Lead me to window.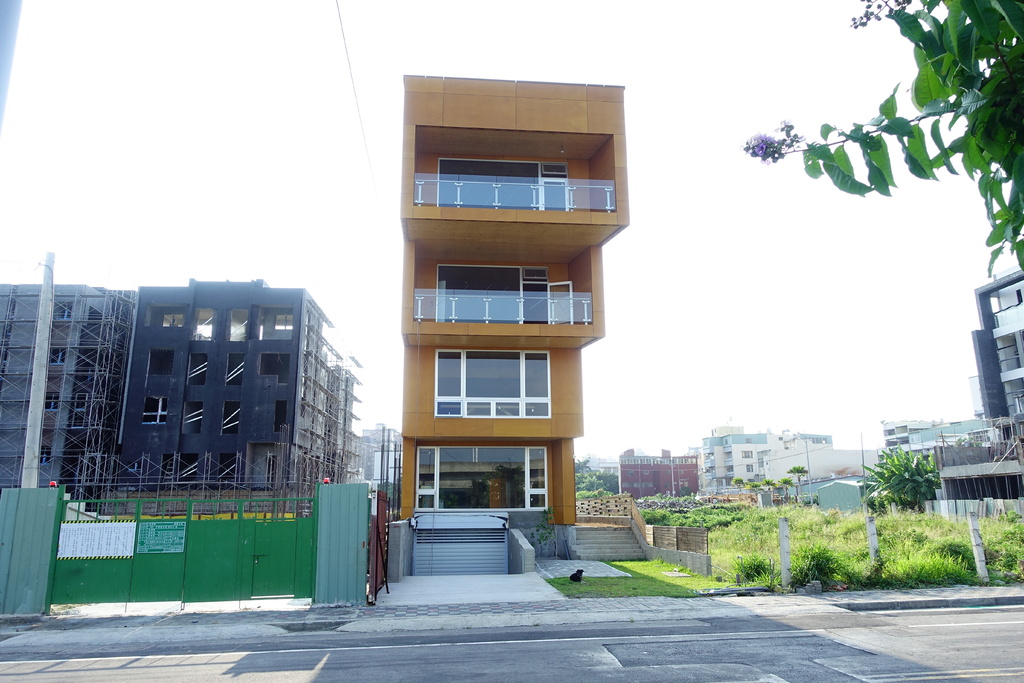
Lead to Rect(41, 447, 54, 463).
